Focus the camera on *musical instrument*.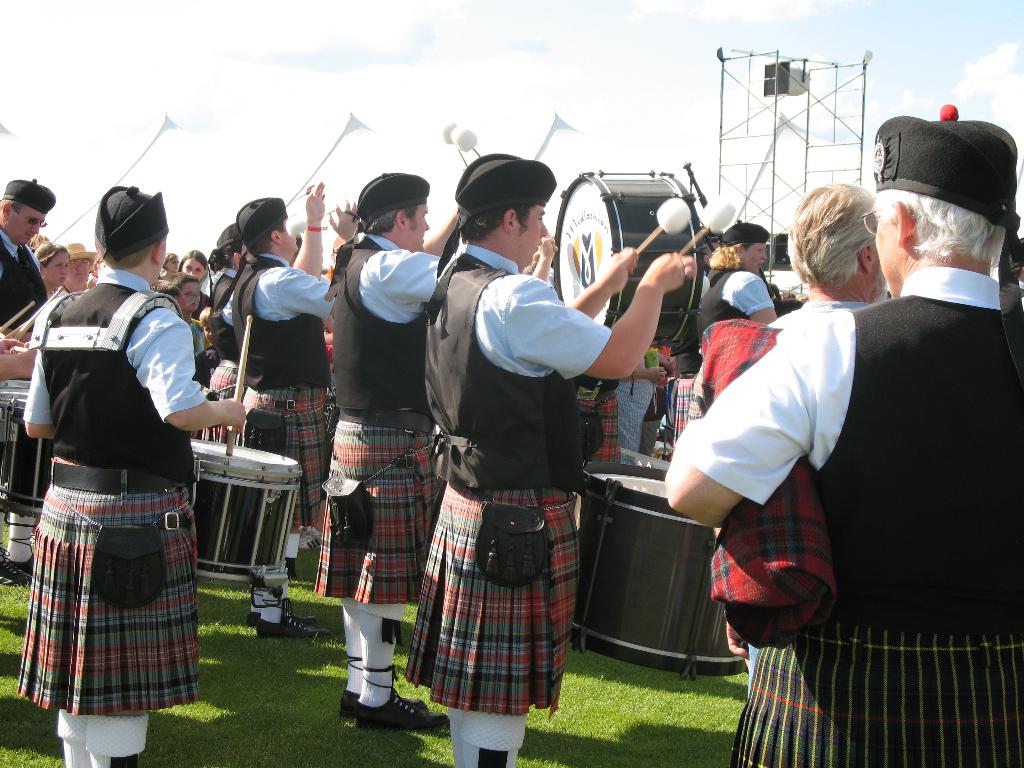
Focus region: x1=189 y1=314 x2=307 y2=609.
